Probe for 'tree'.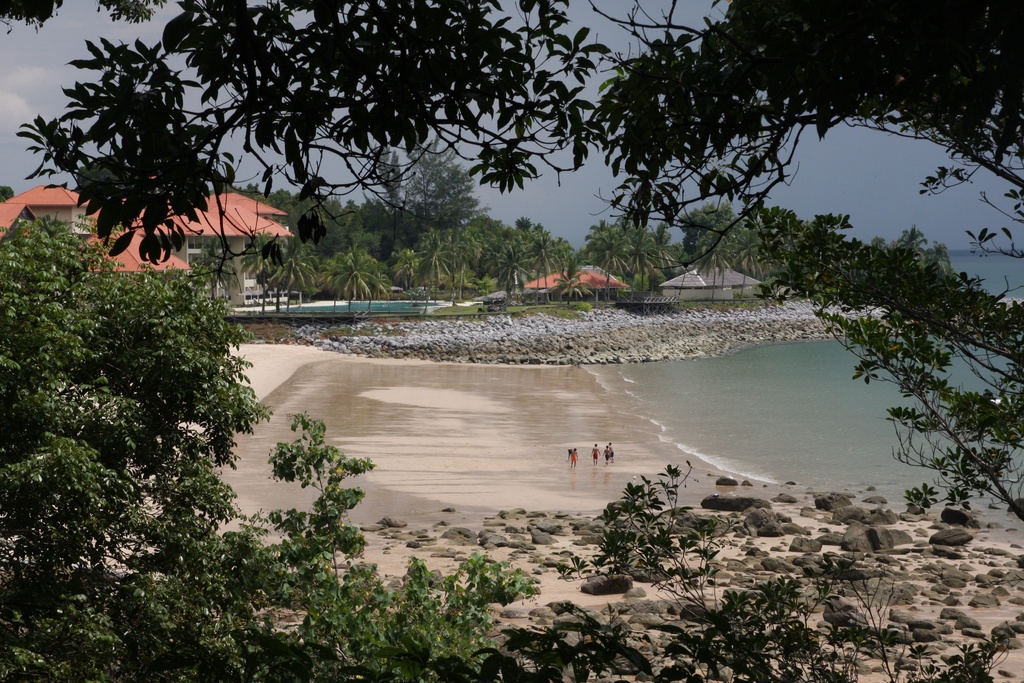
Probe result: box=[714, 224, 755, 274].
